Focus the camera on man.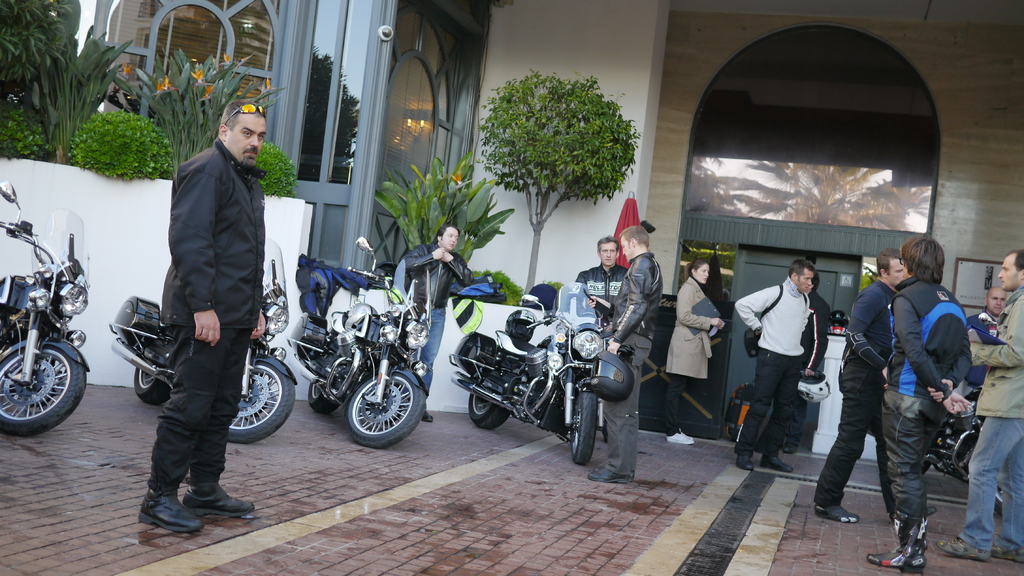
Focus region: l=865, t=235, r=972, b=575.
